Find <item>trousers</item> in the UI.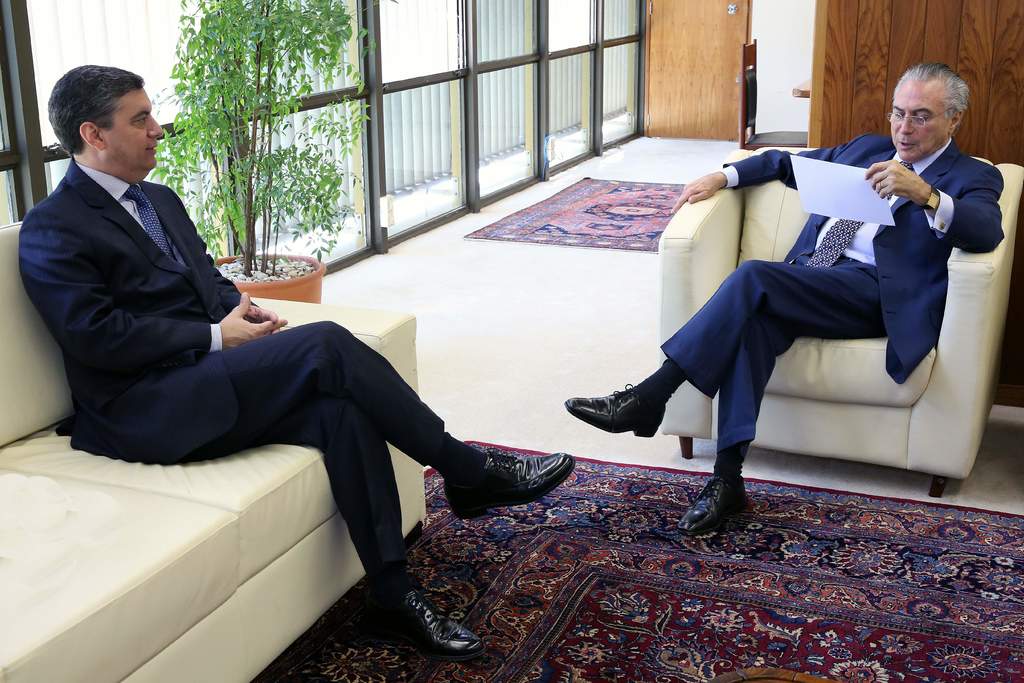
UI element at (x1=615, y1=240, x2=942, y2=499).
